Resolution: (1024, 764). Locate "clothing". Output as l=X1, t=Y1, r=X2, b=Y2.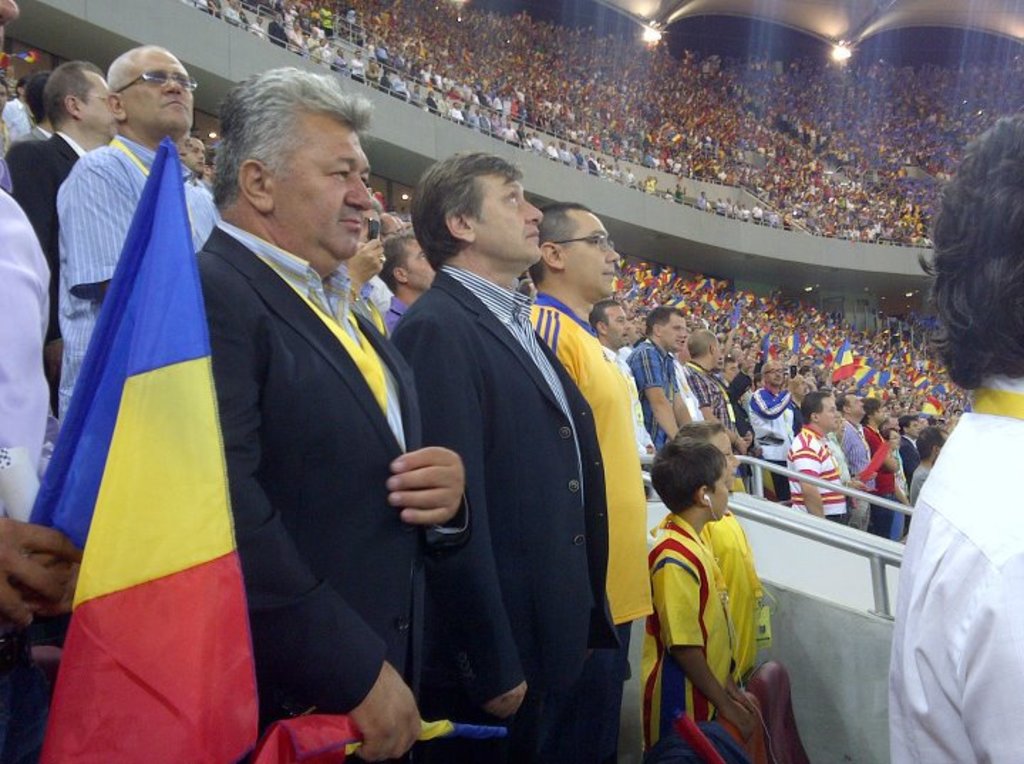
l=188, t=208, r=476, b=731.
